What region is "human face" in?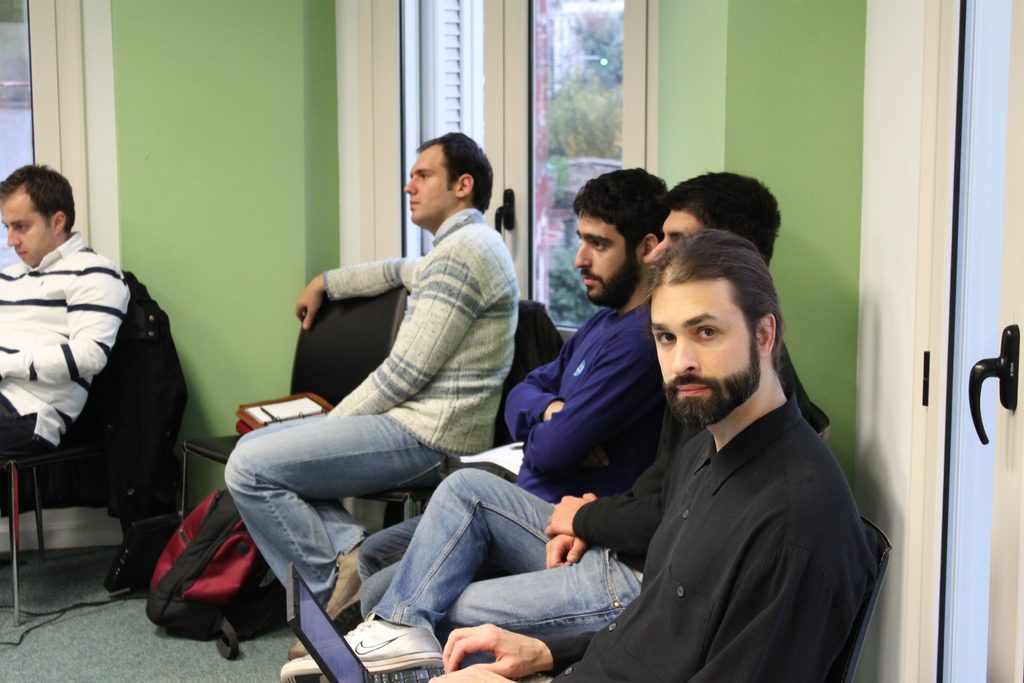
(x1=0, y1=199, x2=50, y2=267).
